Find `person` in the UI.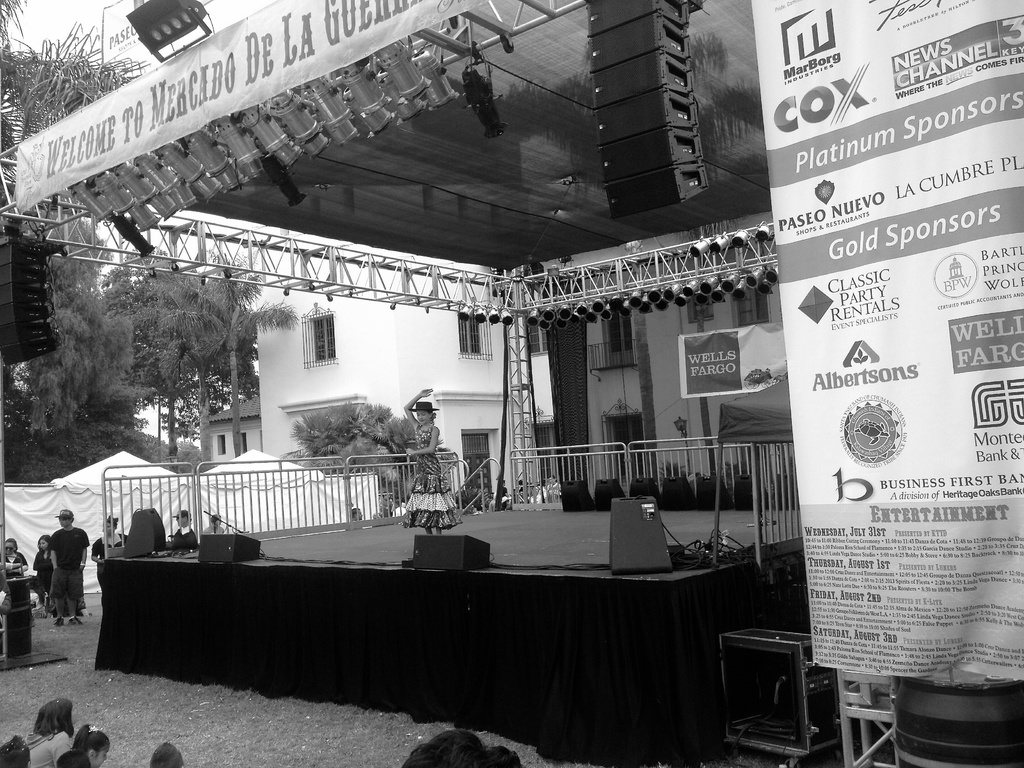
UI element at (x1=74, y1=730, x2=112, y2=767).
